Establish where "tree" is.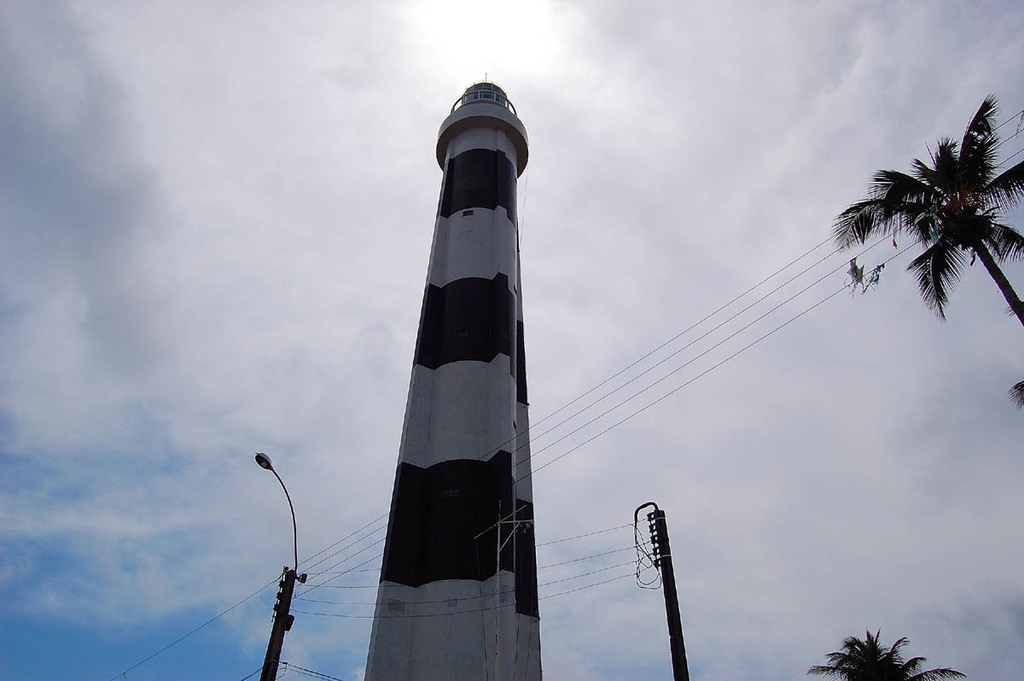
Established at 806,73,1017,387.
